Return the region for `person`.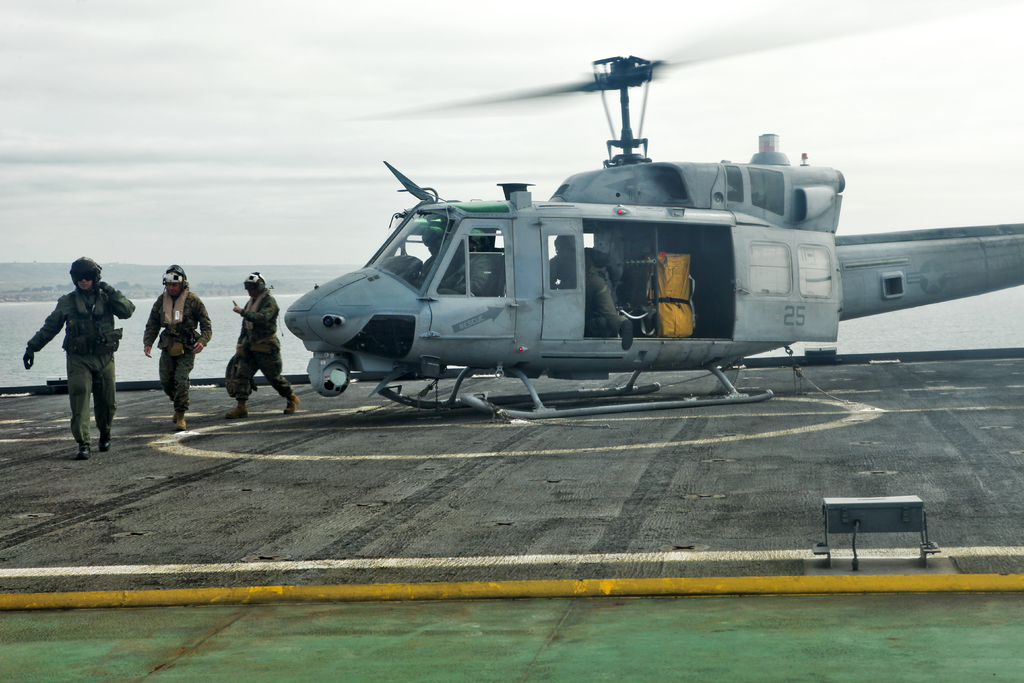
bbox=[31, 251, 112, 454].
